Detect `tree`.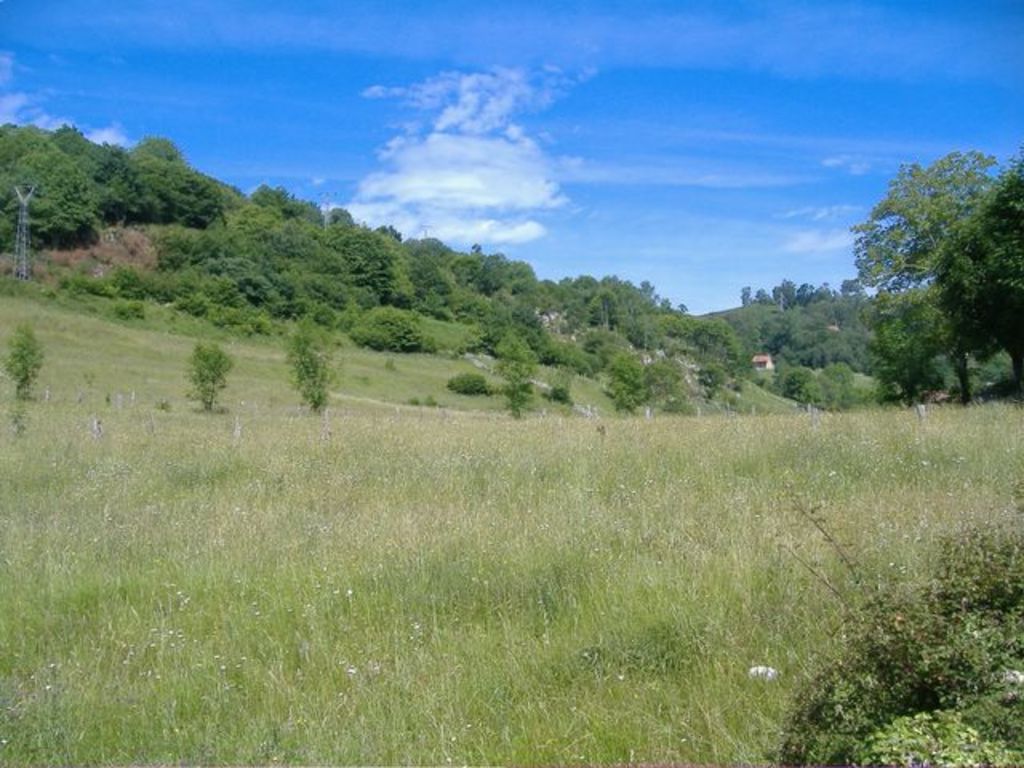
Detected at bbox=[283, 318, 363, 416].
